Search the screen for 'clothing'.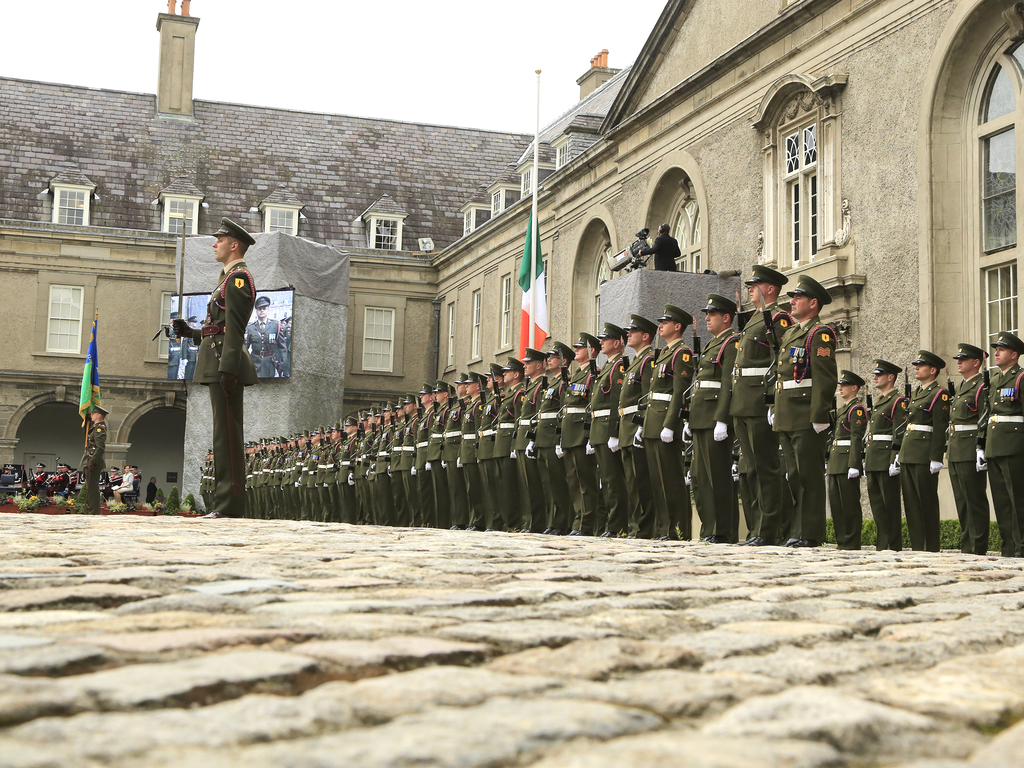
Found at (641, 233, 684, 271).
